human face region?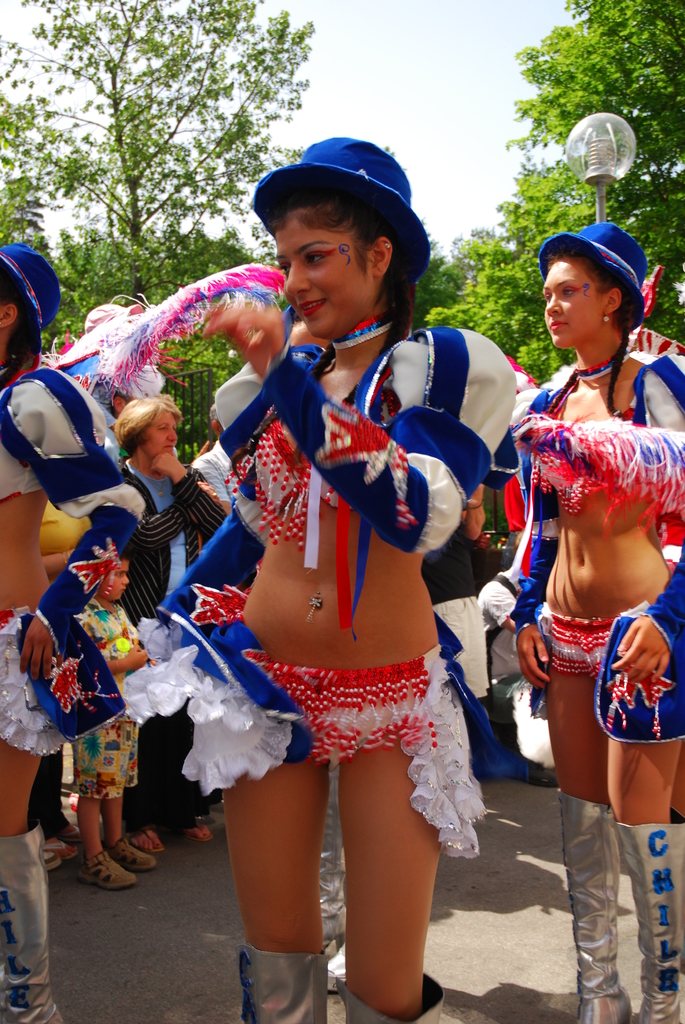
<box>100,561,128,600</box>
